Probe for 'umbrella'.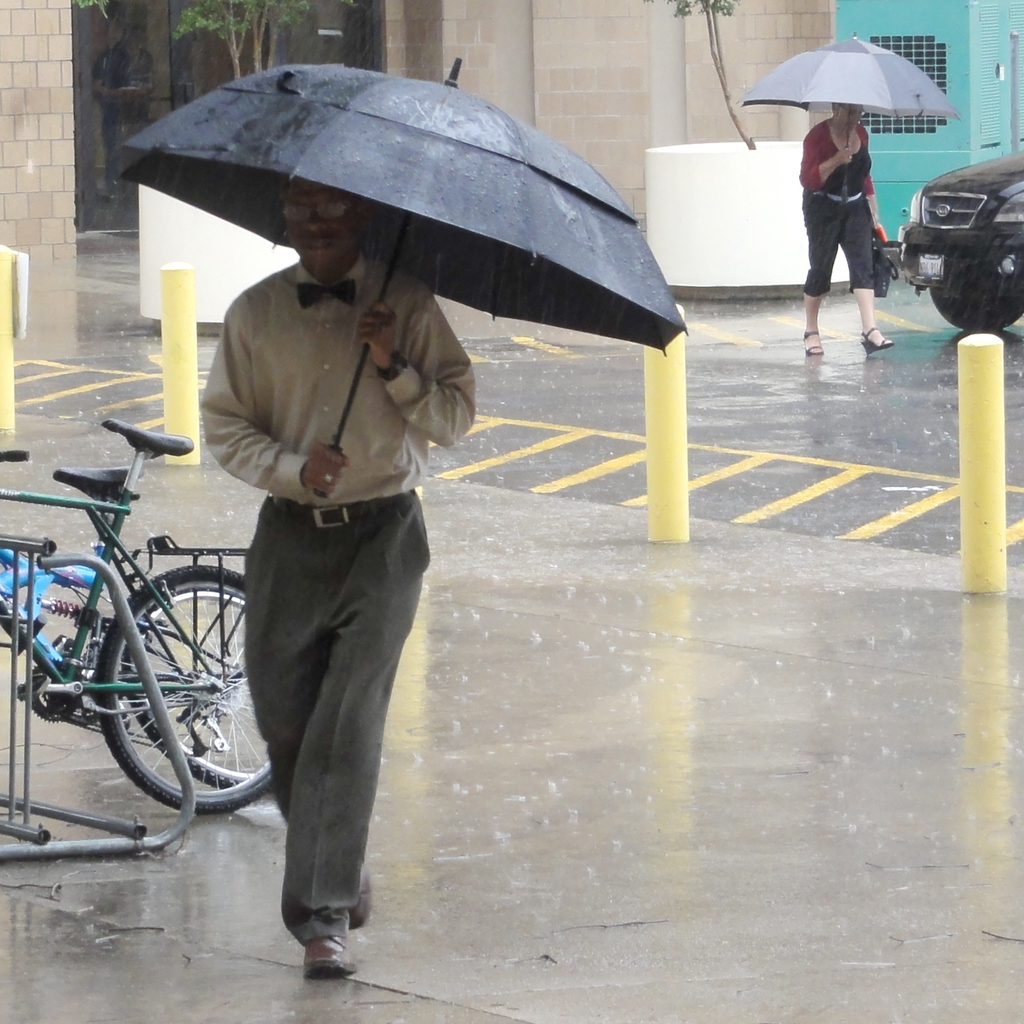
Probe result: bbox(740, 32, 963, 200).
